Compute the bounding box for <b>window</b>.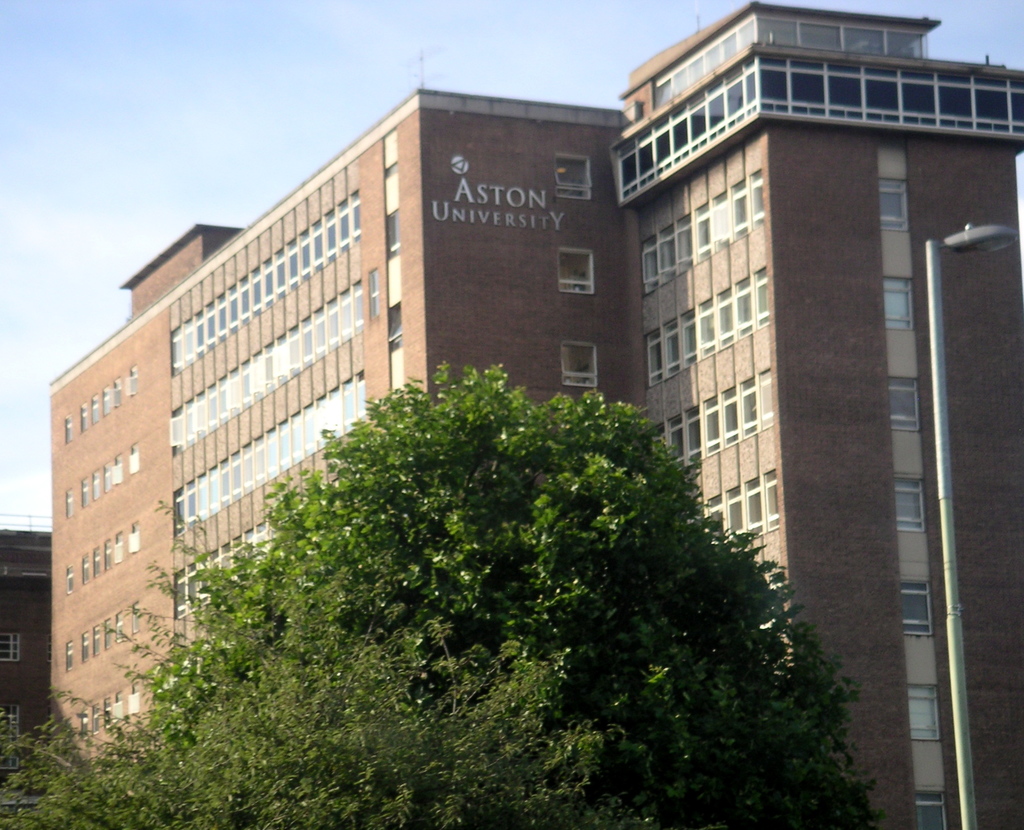
[left=390, top=300, right=403, bottom=357].
